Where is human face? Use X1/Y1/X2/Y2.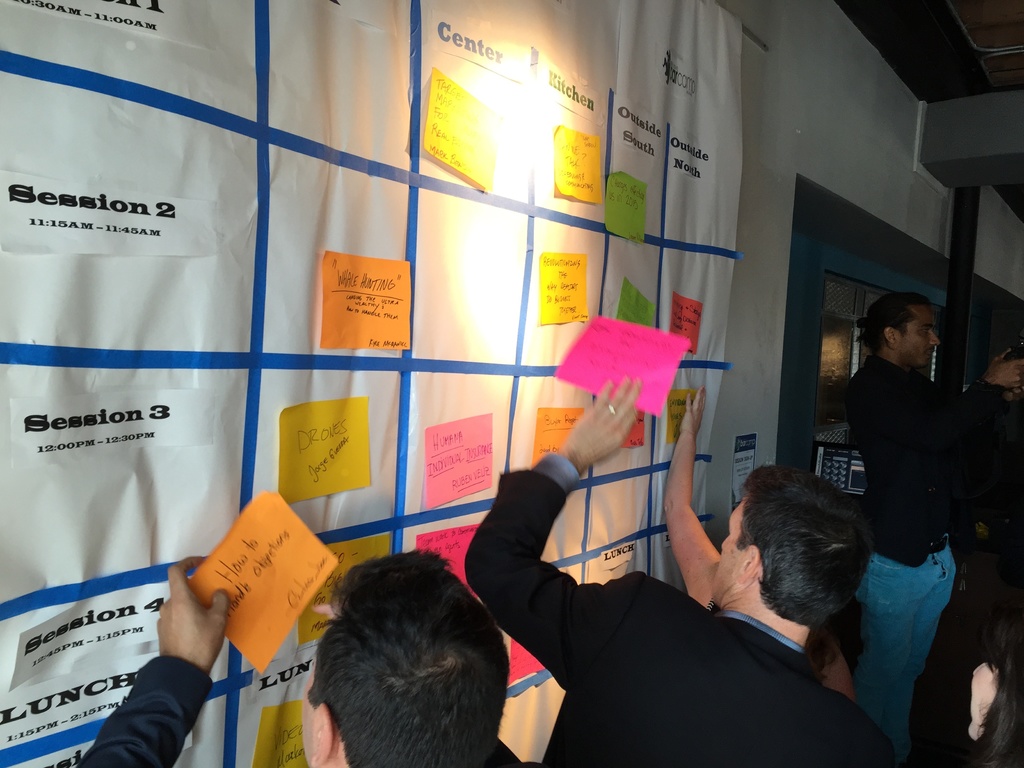
710/499/753/604.
